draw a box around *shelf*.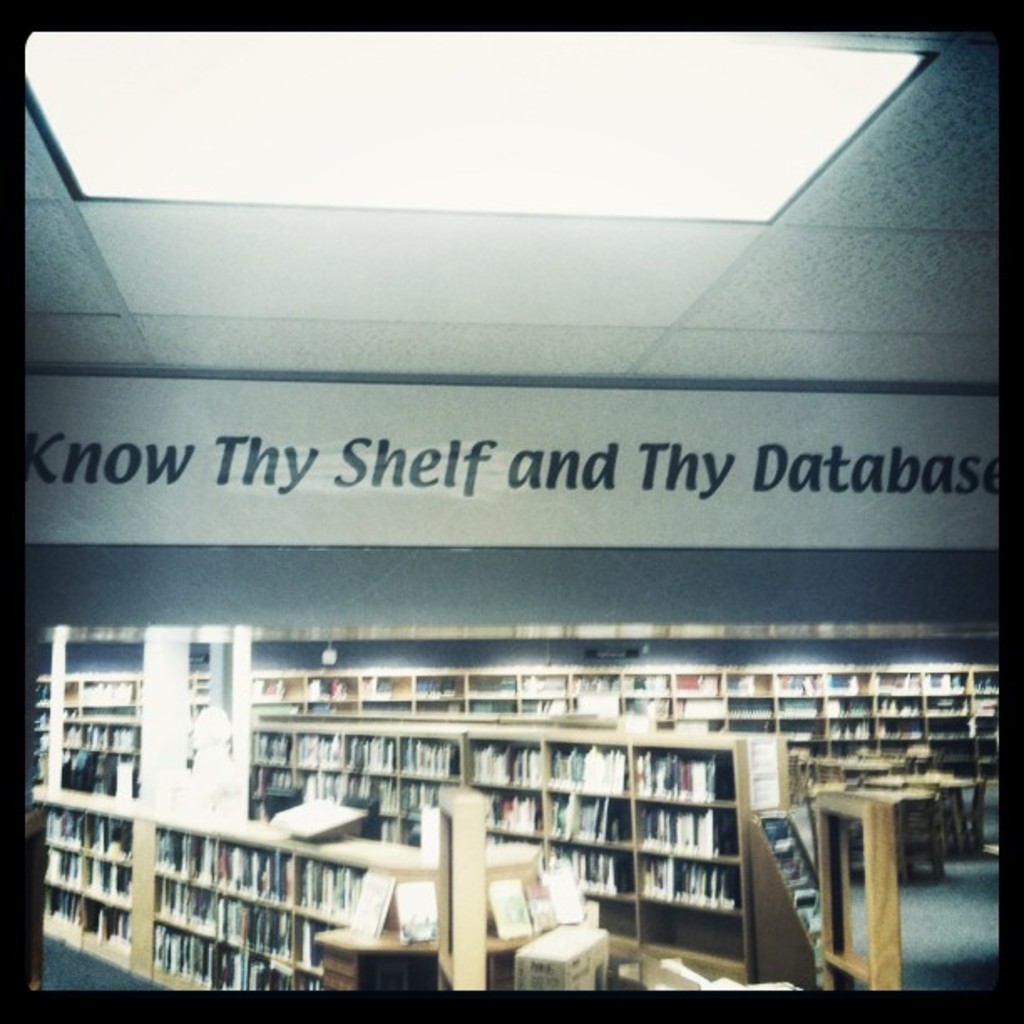
locate(621, 674, 669, 688).
